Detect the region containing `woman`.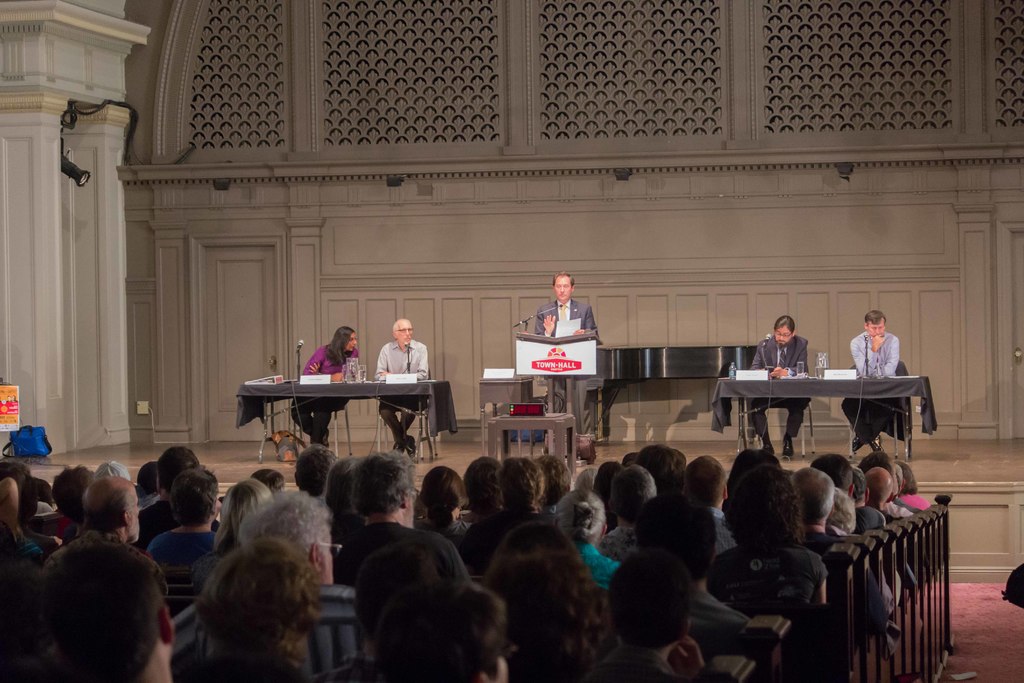
291, 325, 360, 444.
